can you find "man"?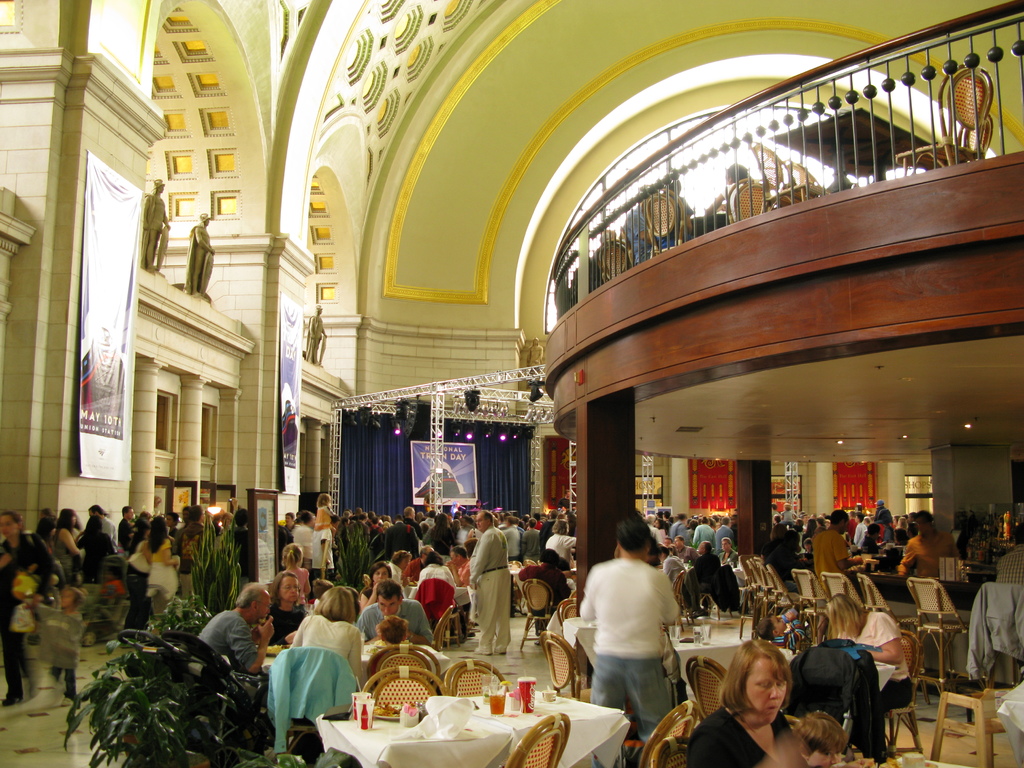
Yes, bounding box: detection(187, 586, 275, 710).
